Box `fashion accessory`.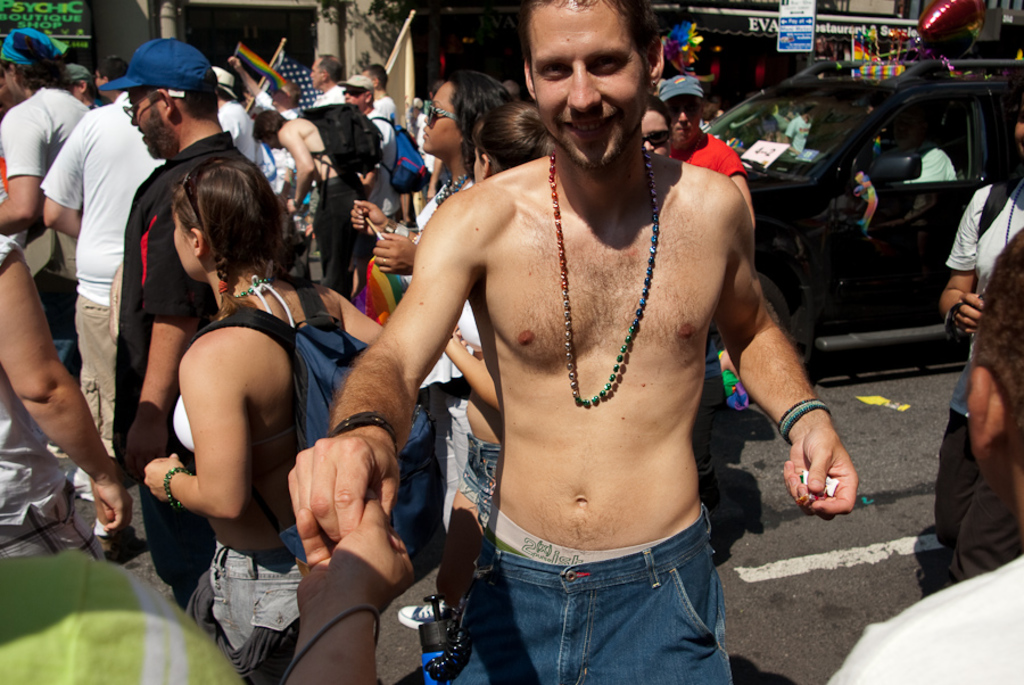
l=230, t=274, r=276, b=303.
